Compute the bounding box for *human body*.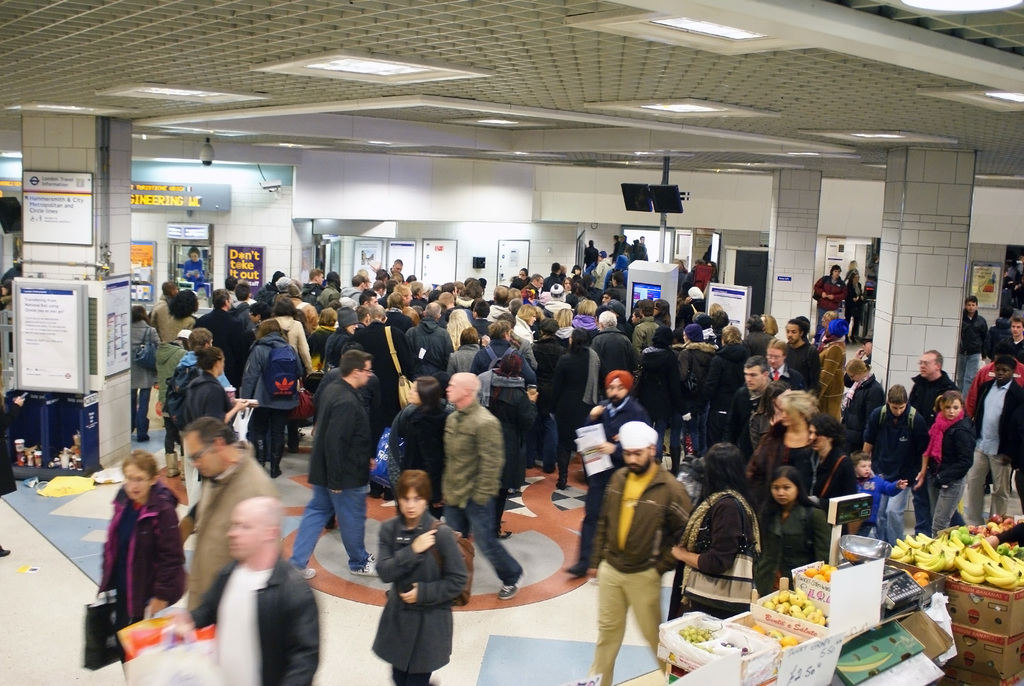
crop(916, 388, 980, 548).
